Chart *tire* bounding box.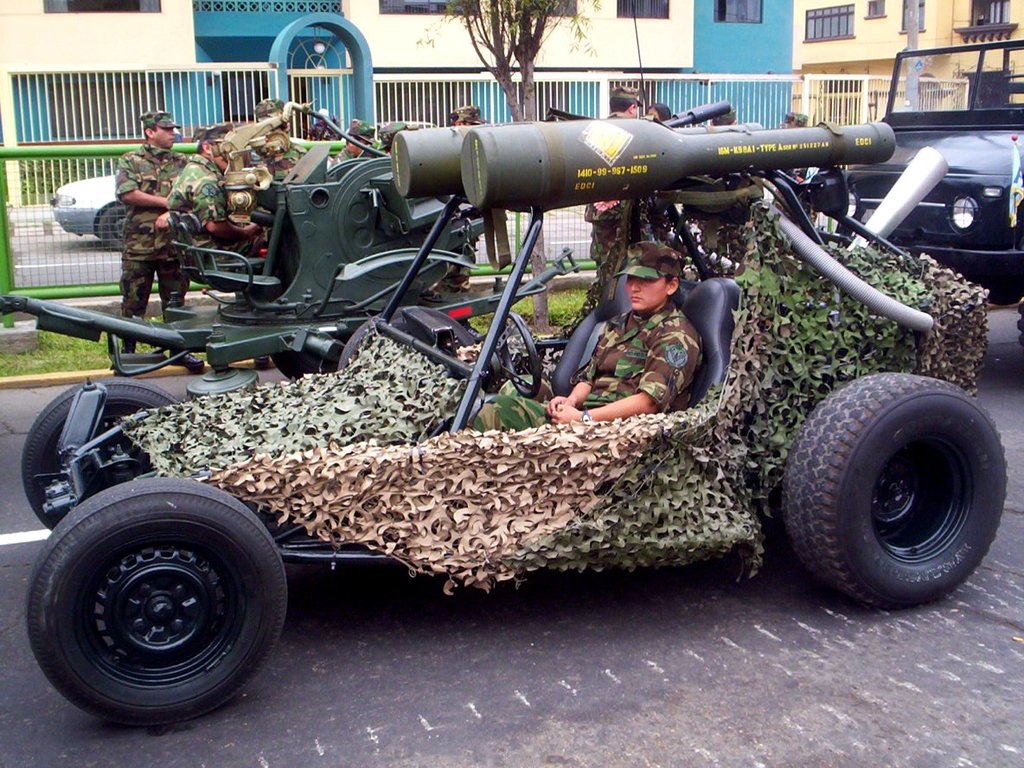
Charted: 790:372:1014:609.
